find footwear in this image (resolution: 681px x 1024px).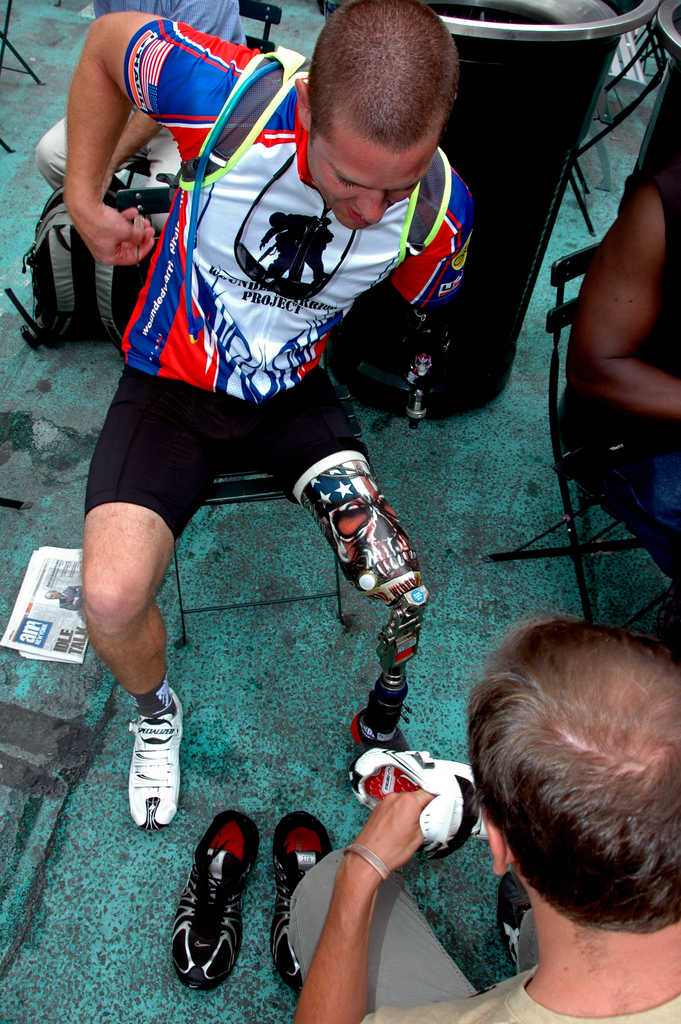
(left=346, top=743, right=491, bottom=848).
